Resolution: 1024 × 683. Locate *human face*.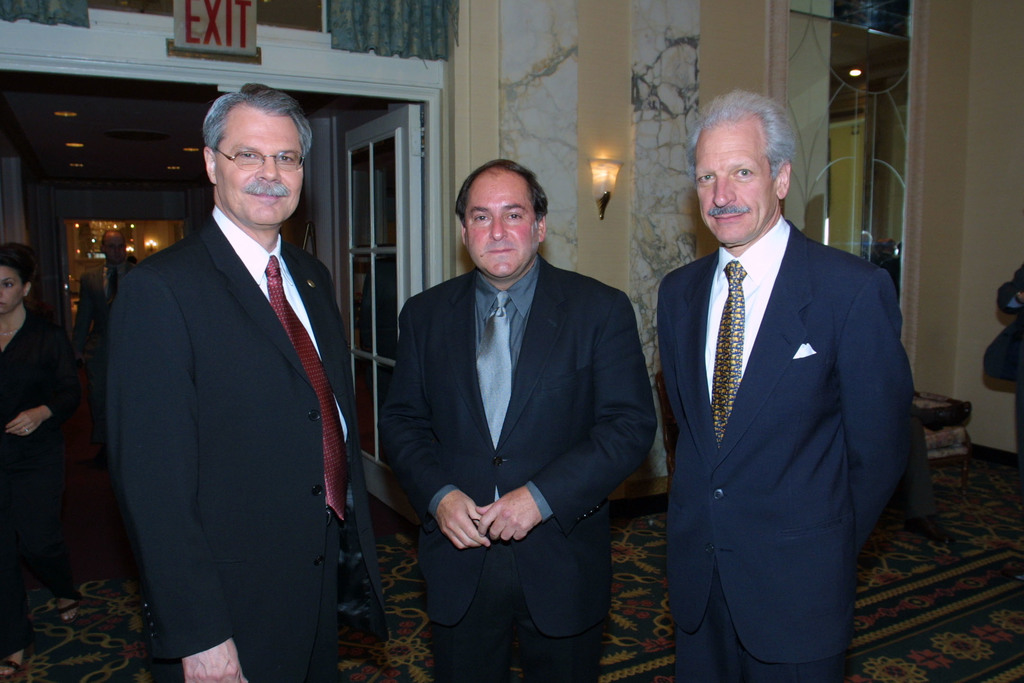
x1=215, y1=103, x2=305, y2=226.
